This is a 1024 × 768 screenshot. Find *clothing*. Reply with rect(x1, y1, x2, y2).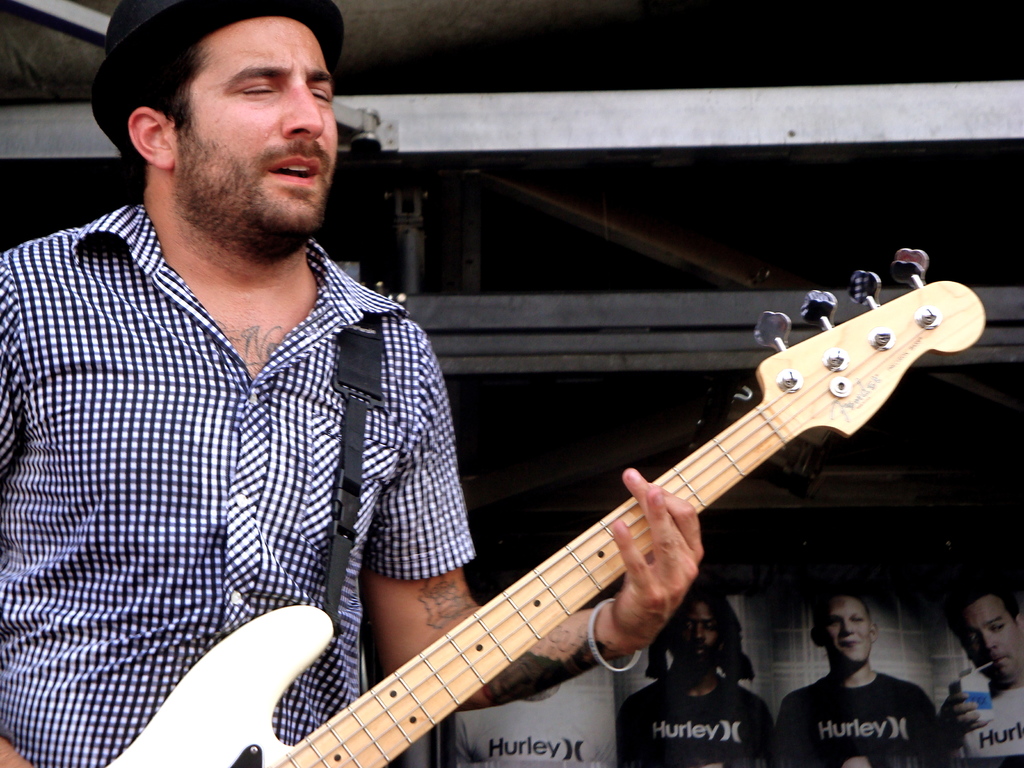
rect(455, 687, 618, 767).
